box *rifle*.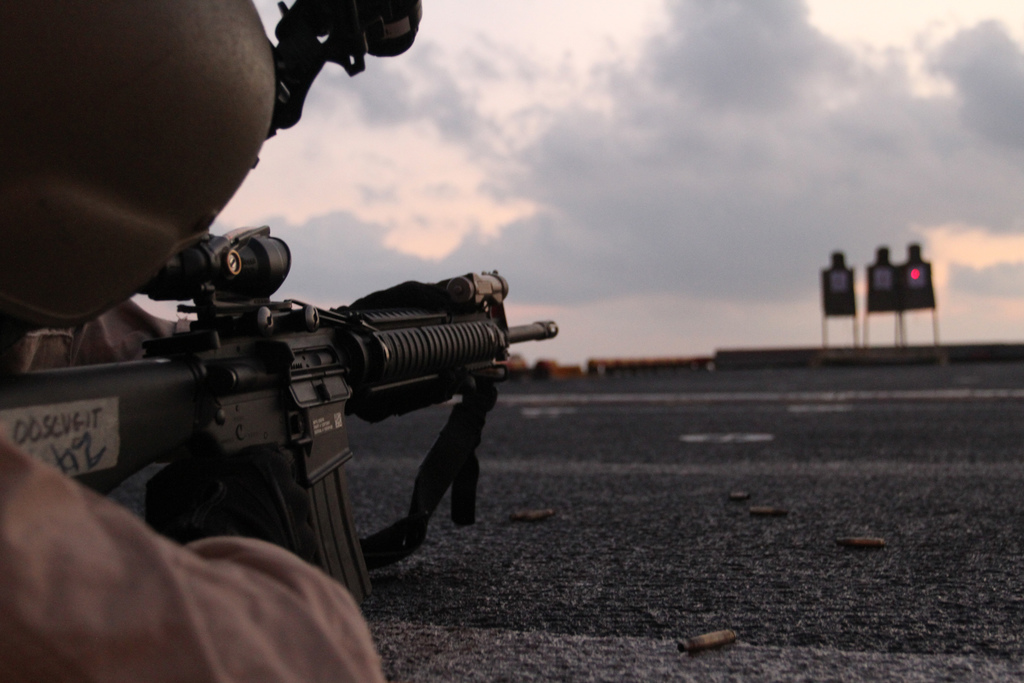
<bbox>0, 226, 560, 616</bbox>.
